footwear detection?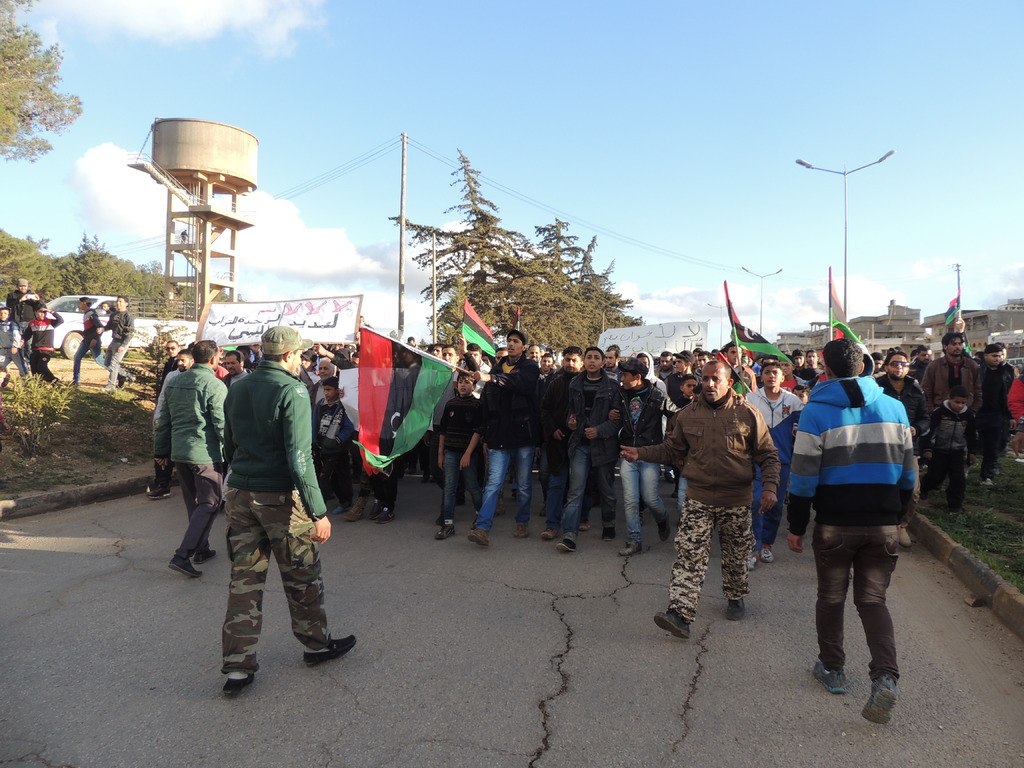
170, 561, 202, 582
